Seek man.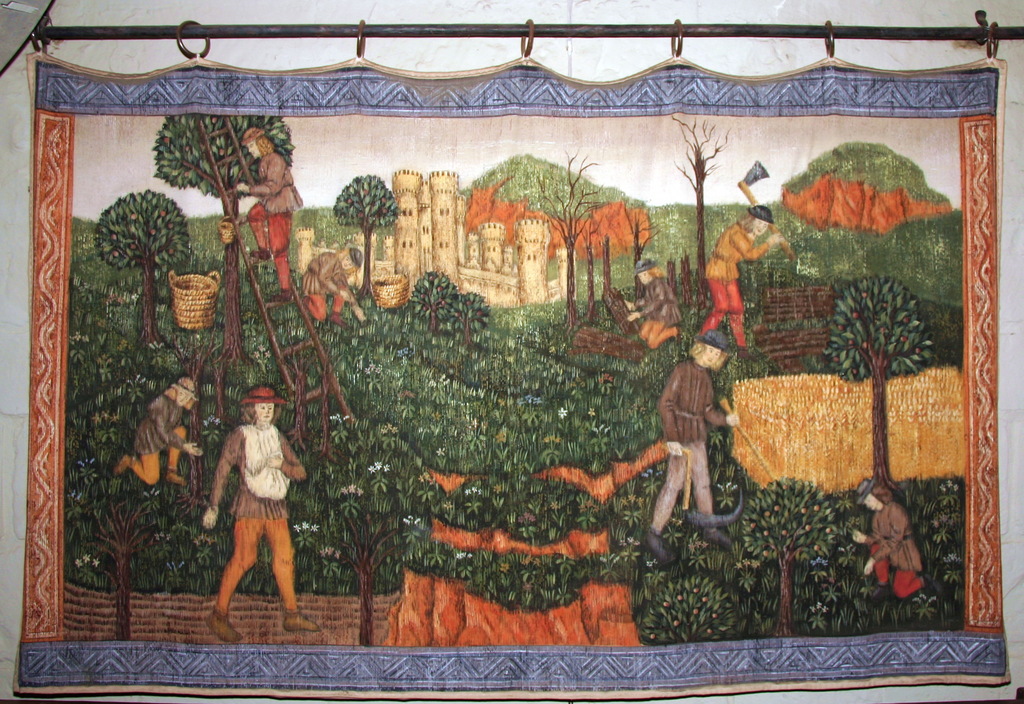
[620, 259, 680, 351].
